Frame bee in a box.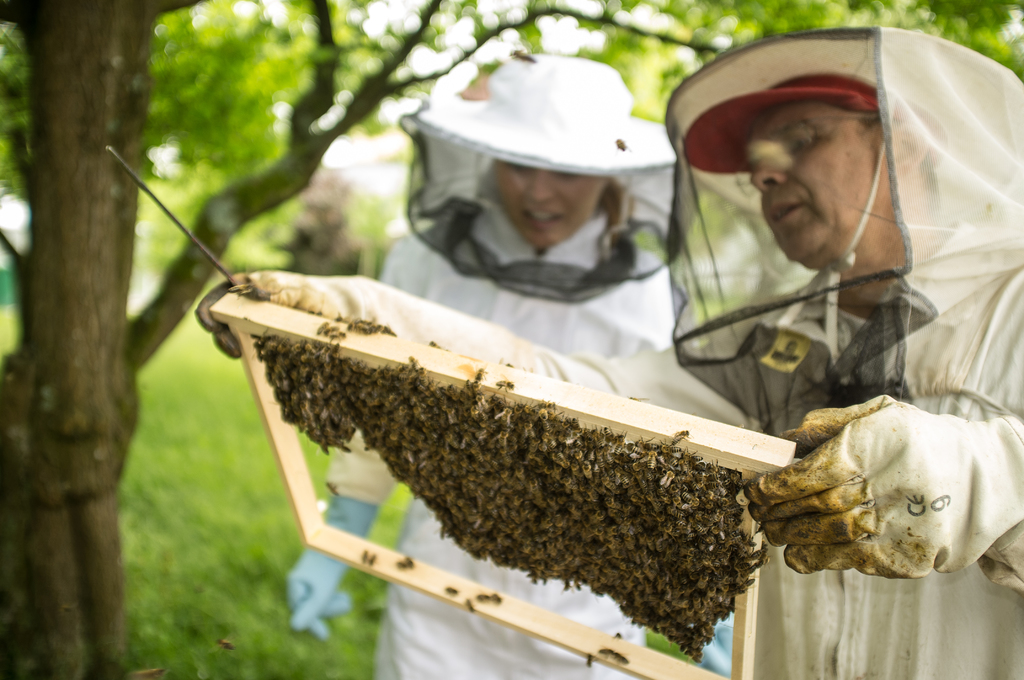
bbox=[671, 426, 696, 444].
